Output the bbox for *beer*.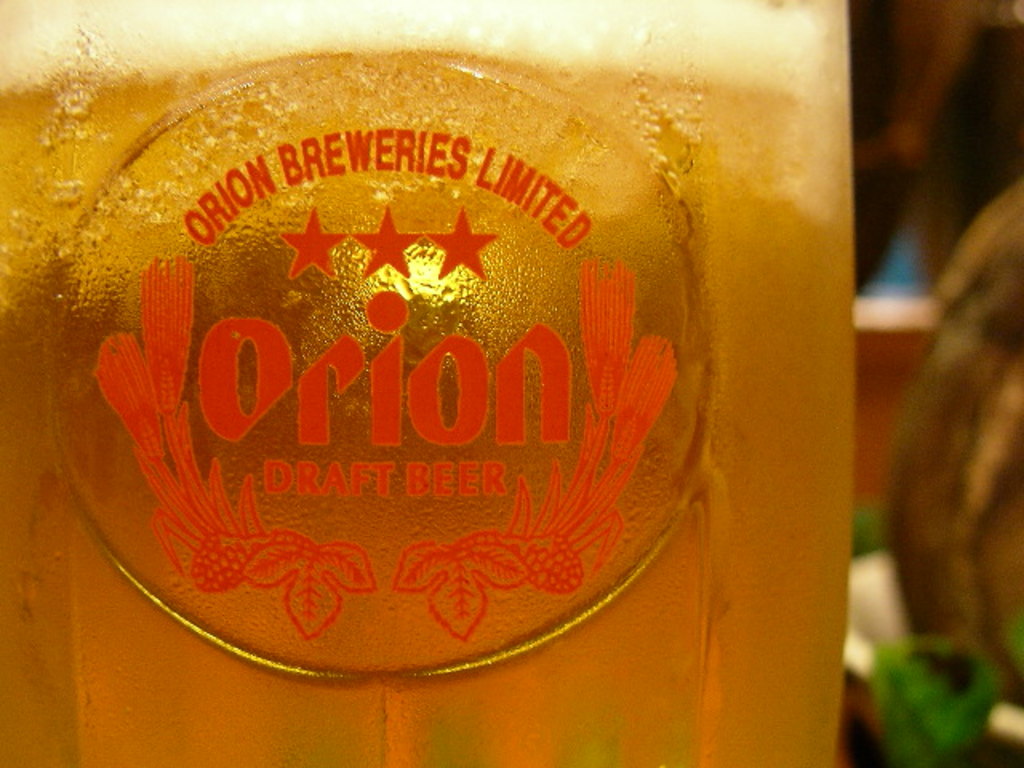
(left=0, top=0, right=866, bottom=766).
